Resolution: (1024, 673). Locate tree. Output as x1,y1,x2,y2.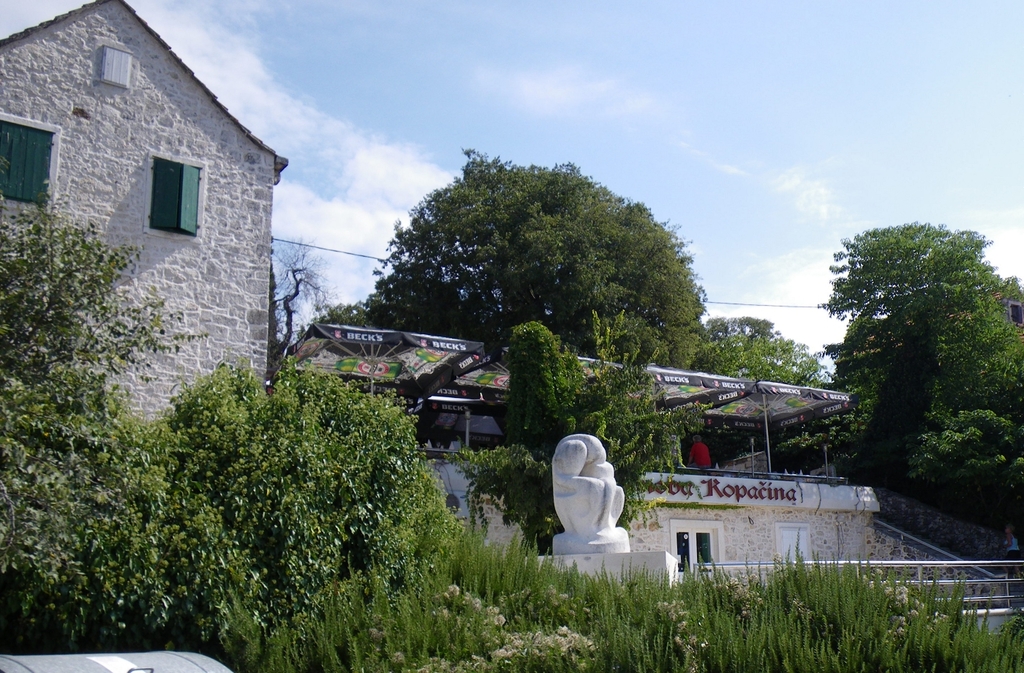
266,240,328,362.
